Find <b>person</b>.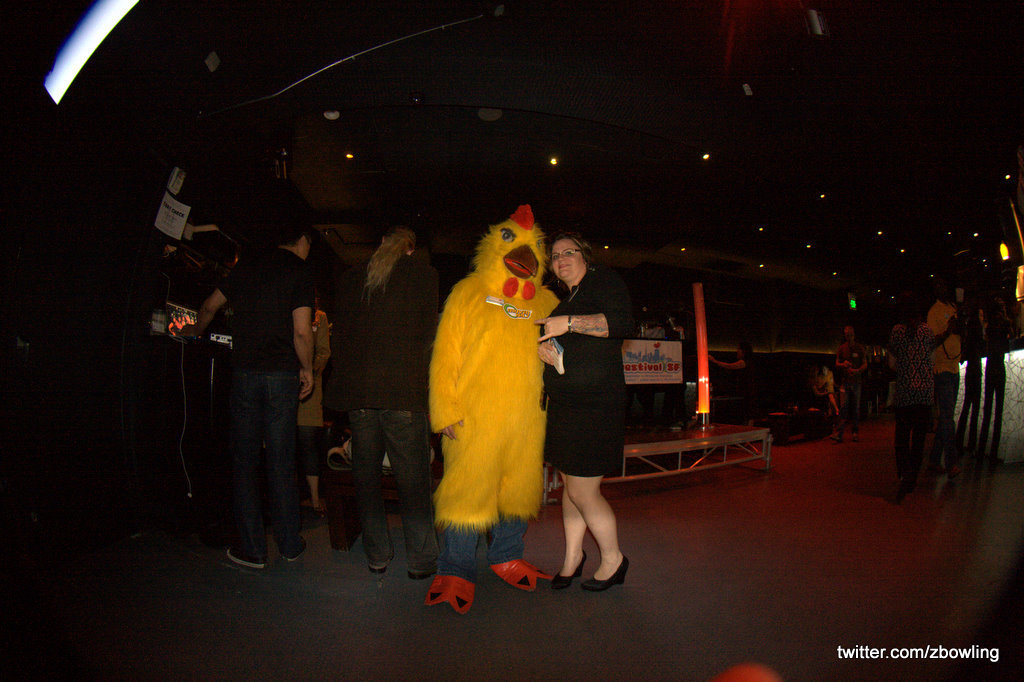
{"x1": 533, "y1": 231, "x2": 634, "y2": 594}.
